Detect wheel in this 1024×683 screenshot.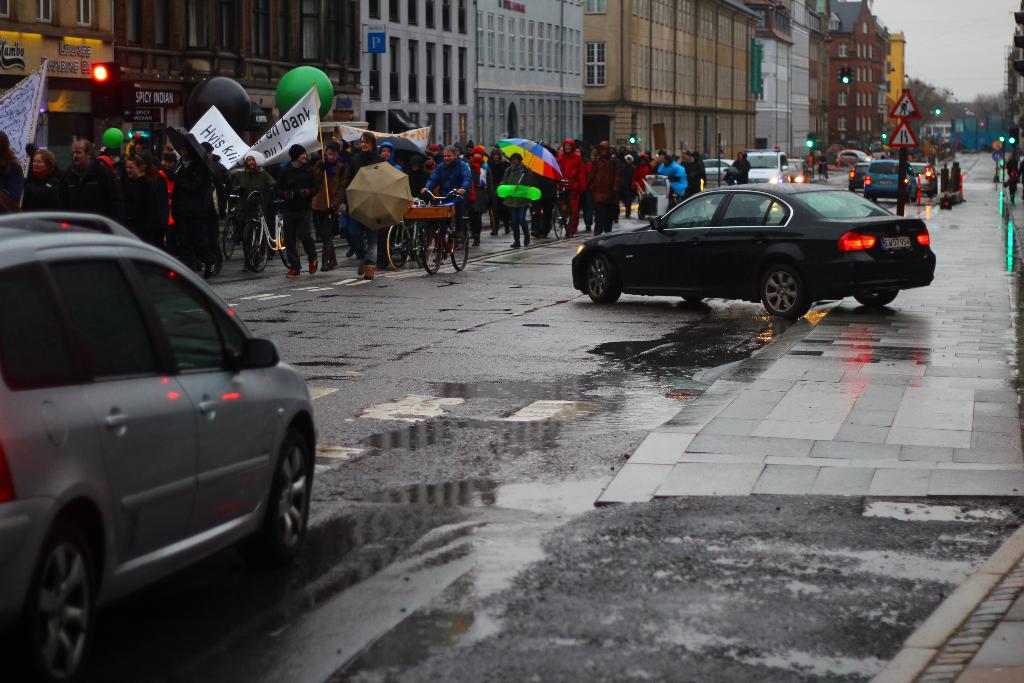
Detection: (left=906, top=195, right=917, bottom=199).
